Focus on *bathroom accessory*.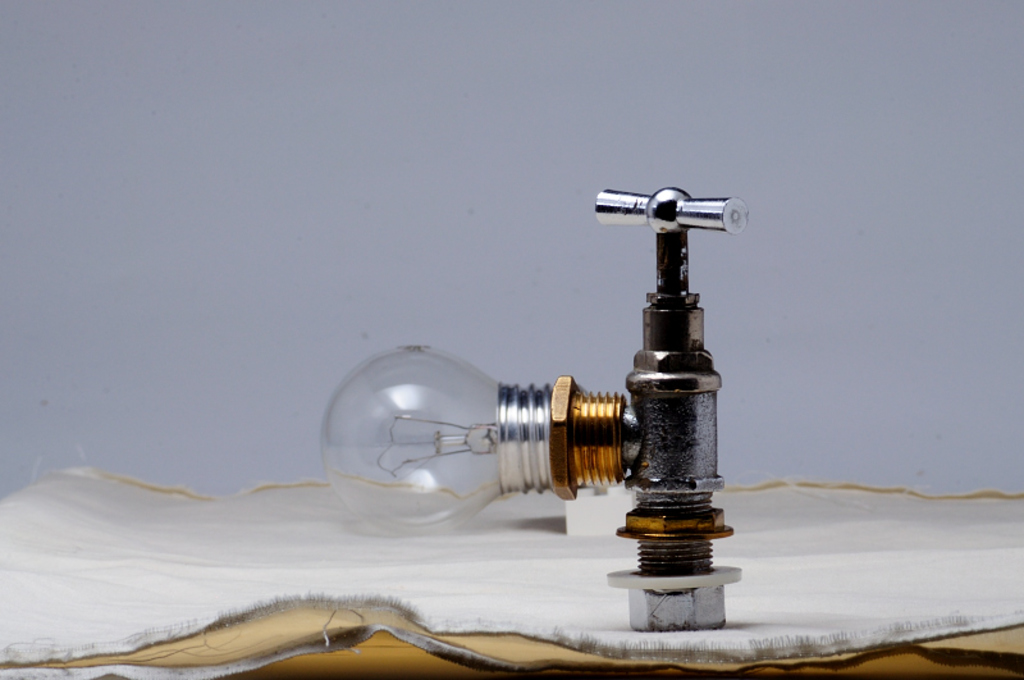
Focused at box=[300, 182, 746, 634].
